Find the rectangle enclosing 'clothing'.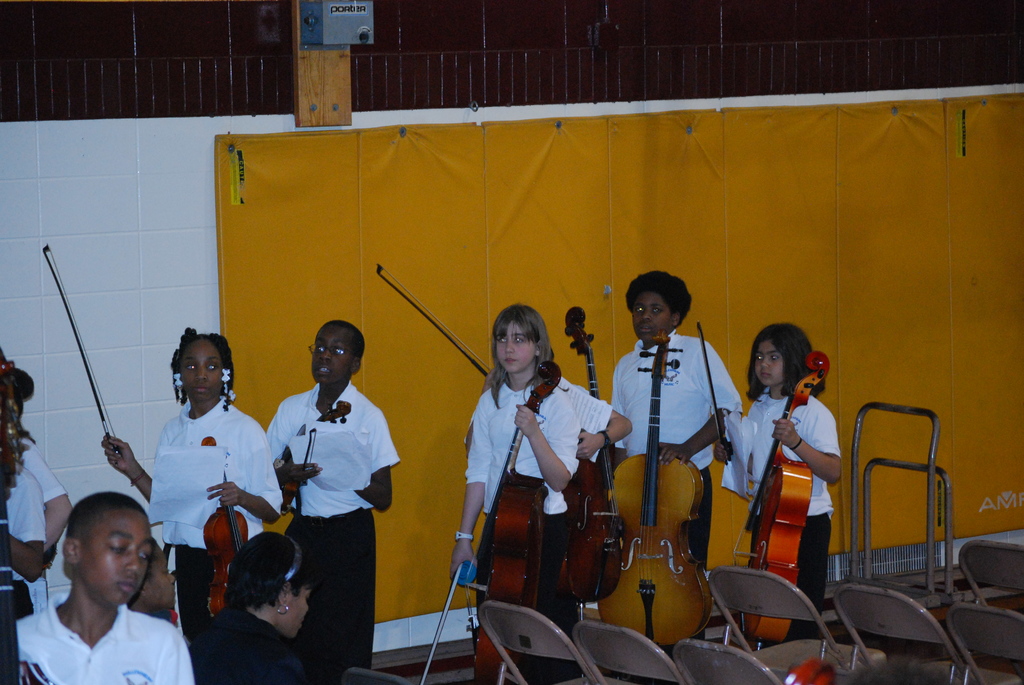
145:395:289:684.
